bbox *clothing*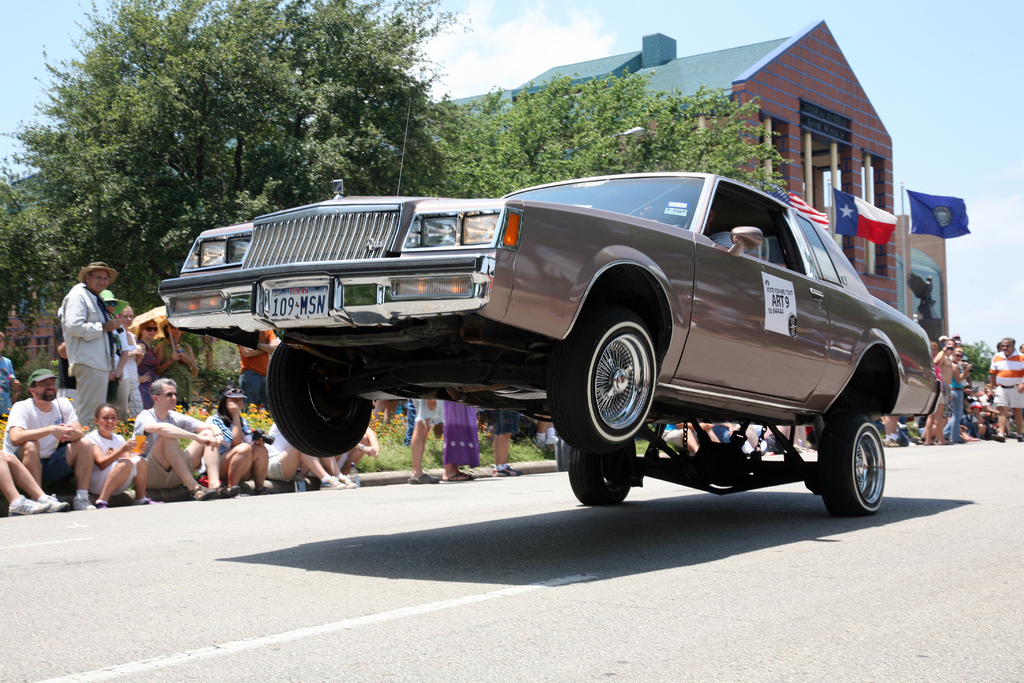
l=938, t=355, r=950, b=411
